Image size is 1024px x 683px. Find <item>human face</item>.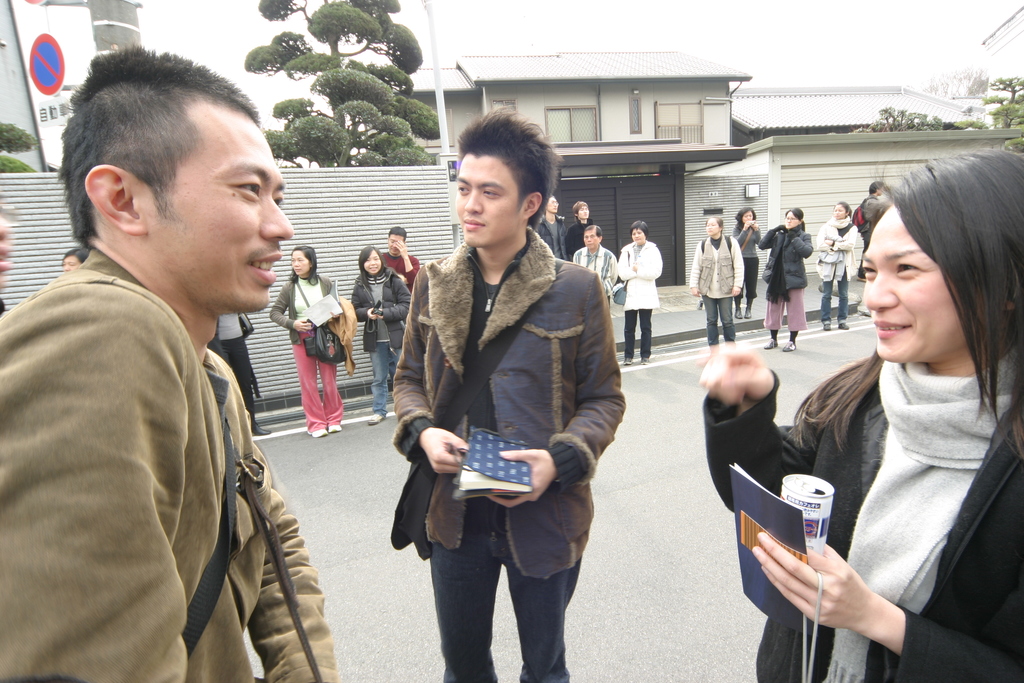
[576,204,589,219].
